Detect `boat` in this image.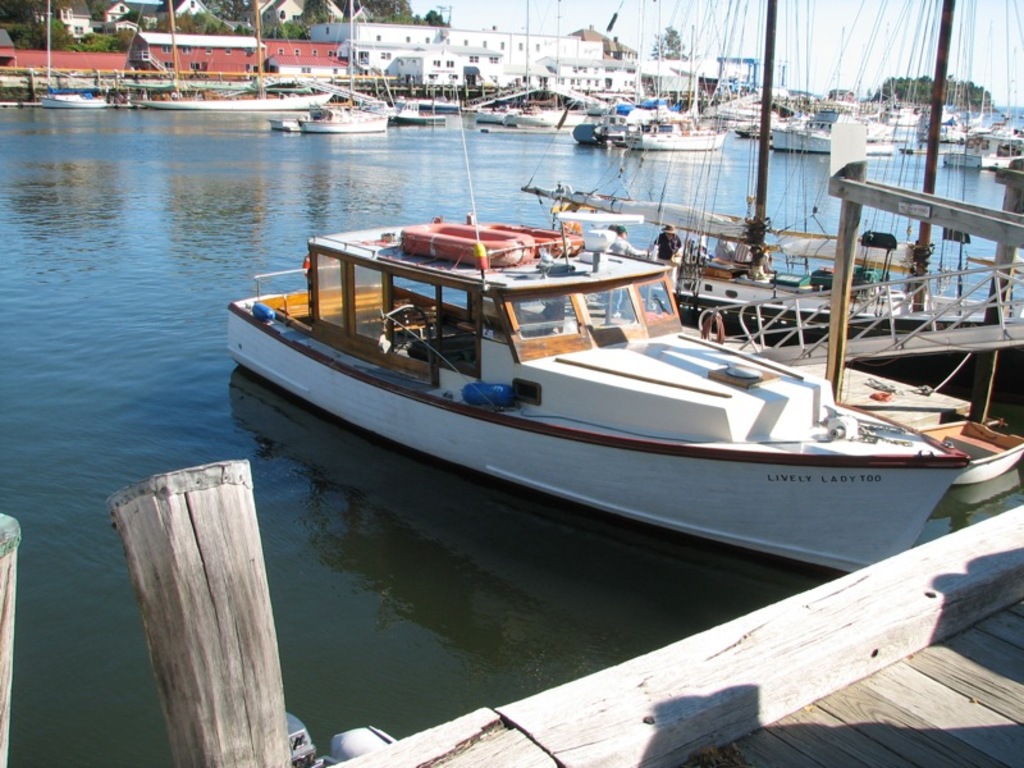
Detection: select_region(613, 102, 717, 148).
